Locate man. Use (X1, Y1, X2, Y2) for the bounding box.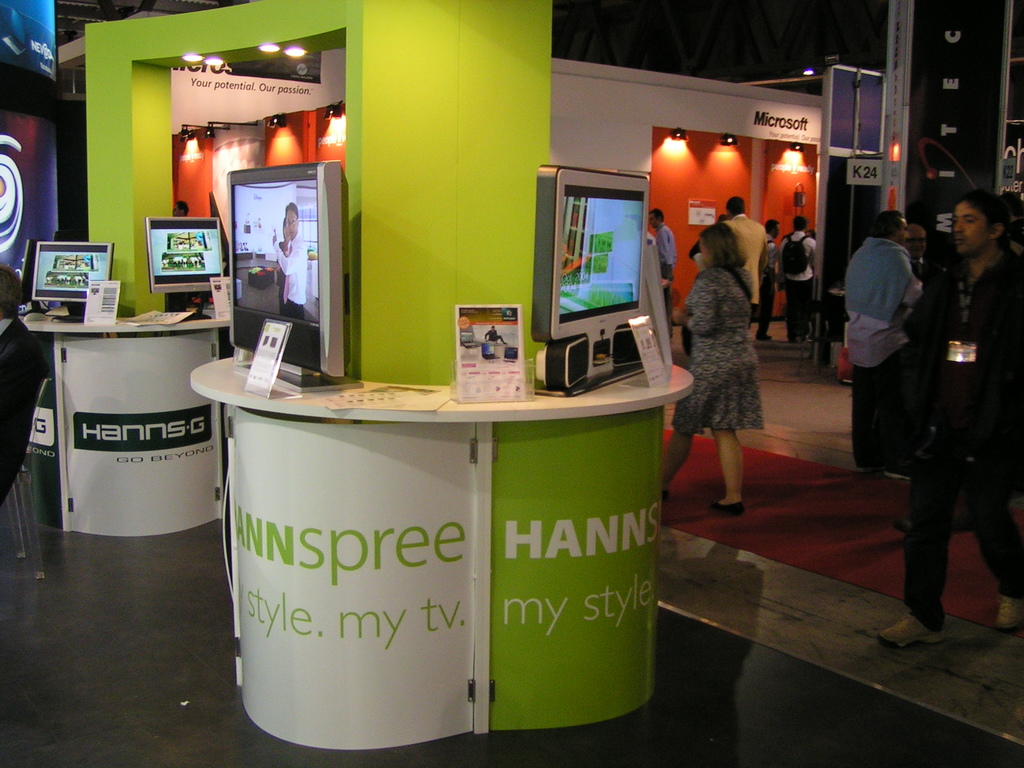
(746, 210, 783, 341).
